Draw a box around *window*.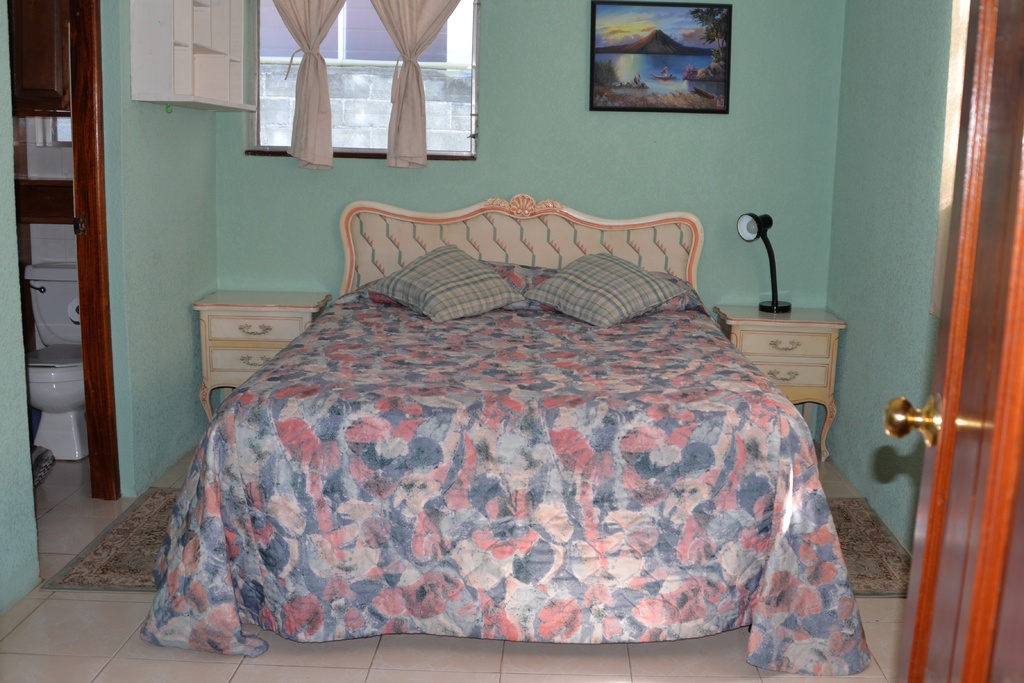
l=246, t=0, r=477, b=156.
